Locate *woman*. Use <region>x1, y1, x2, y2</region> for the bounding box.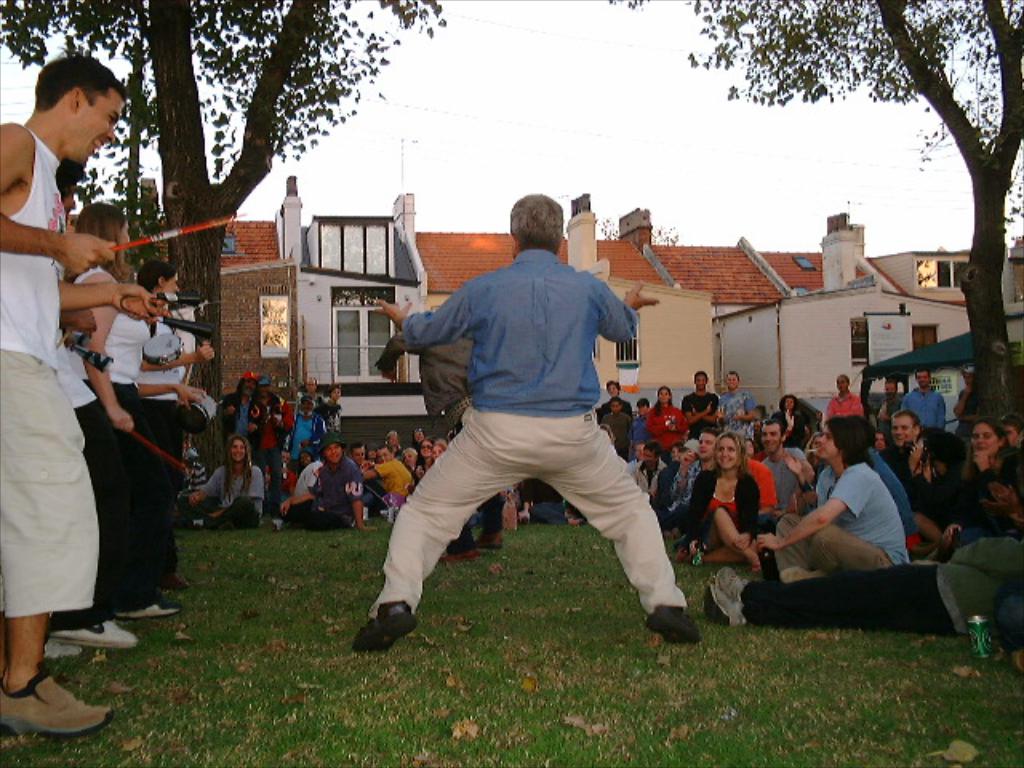
<region>824, 373, 864, 421</region>.
